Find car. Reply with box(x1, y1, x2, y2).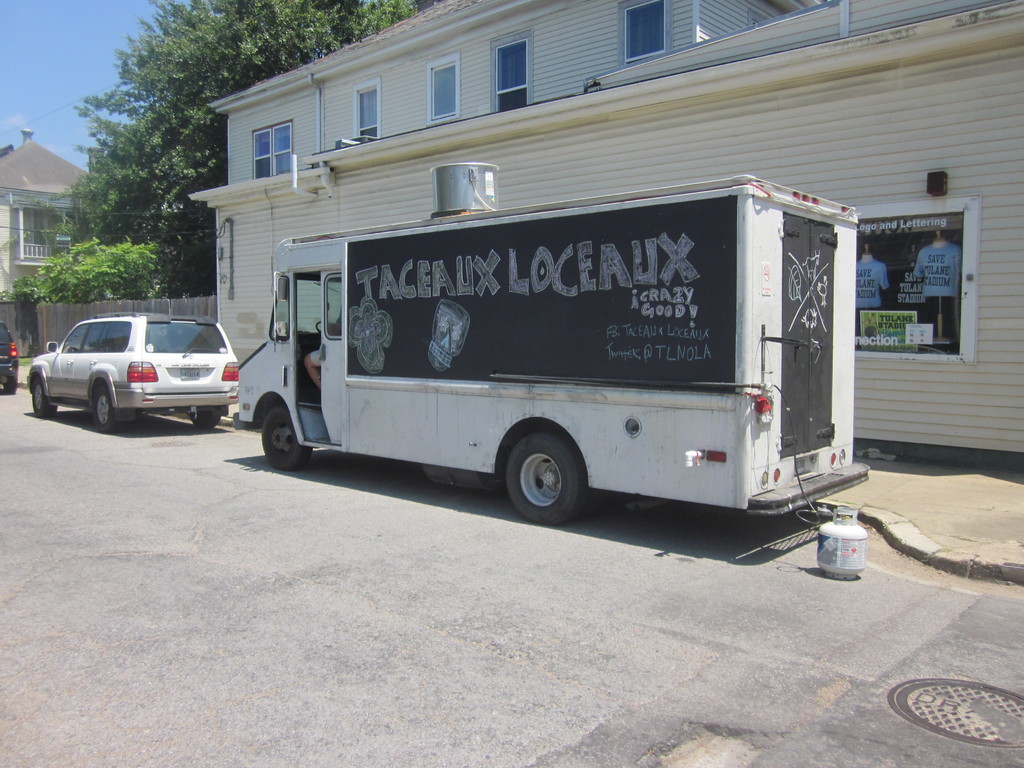
box(25, 311, 239, 428).
